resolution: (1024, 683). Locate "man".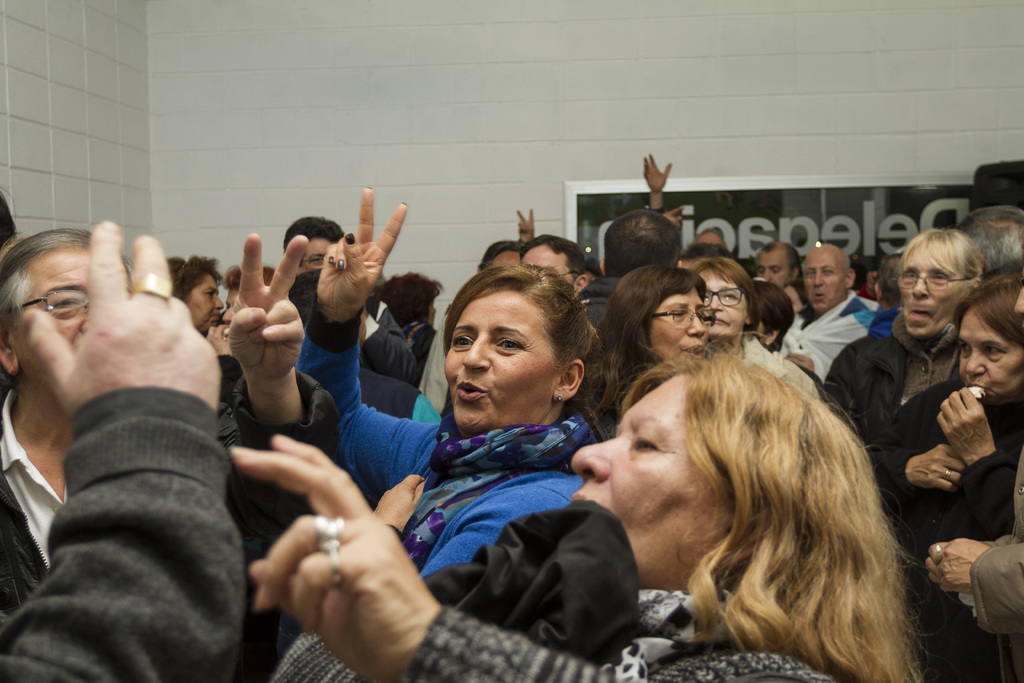
(x1=287, y1=215, x2=348, y2=278).
